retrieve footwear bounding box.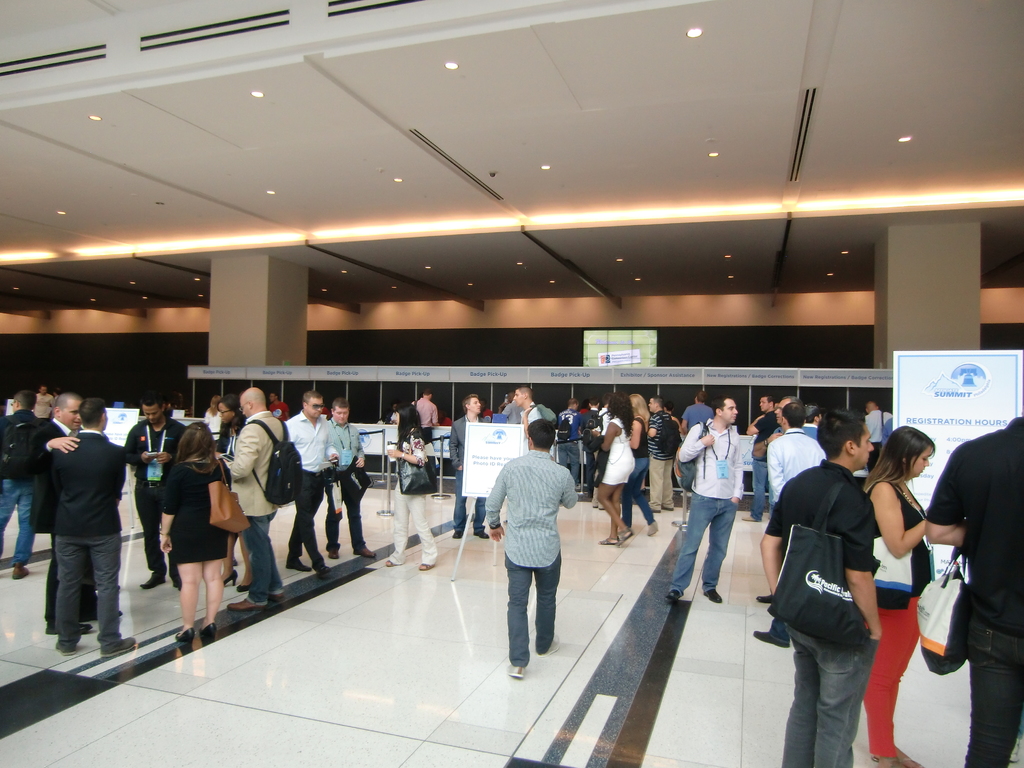
Bounding box: <region>49, 641, 72, 659</region>.
